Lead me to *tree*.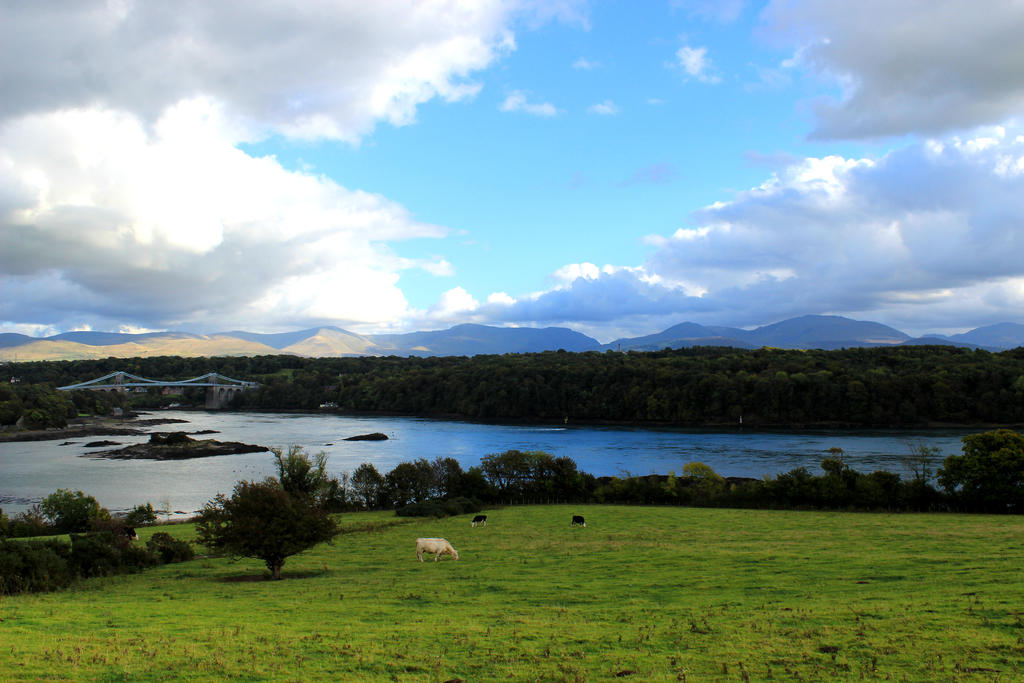
Lead to Rect(387, 458, 442, 509).
